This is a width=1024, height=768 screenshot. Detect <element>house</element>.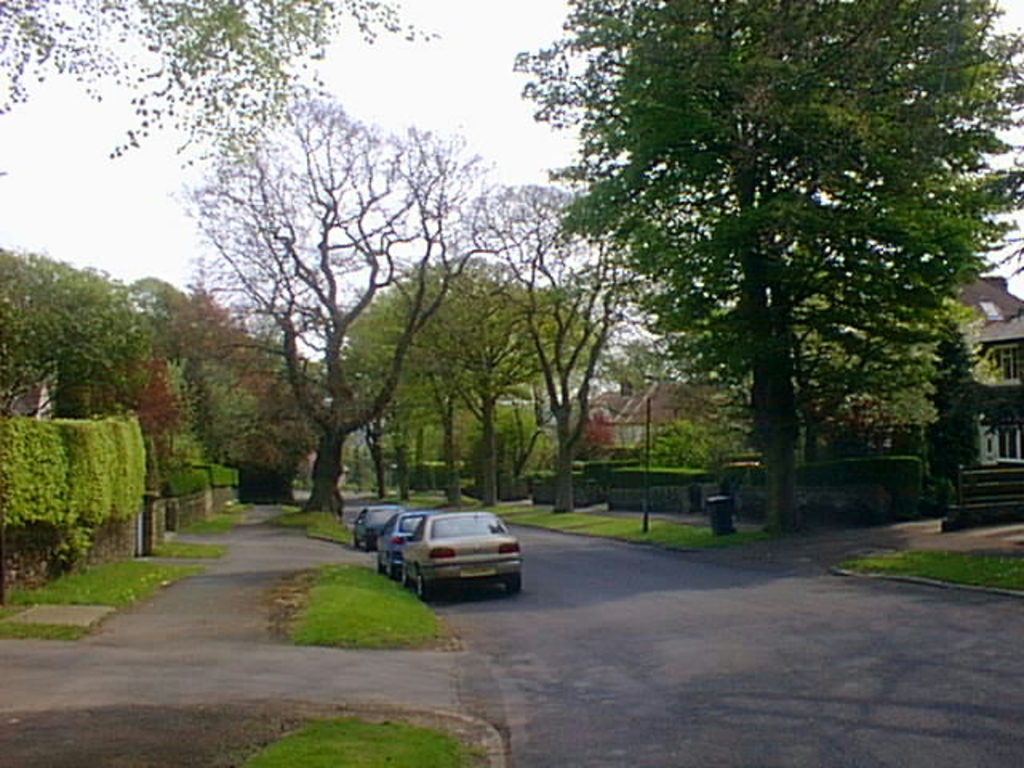
{"left": 915, "top": 277, "right": 1022, "bottom": 474}.
